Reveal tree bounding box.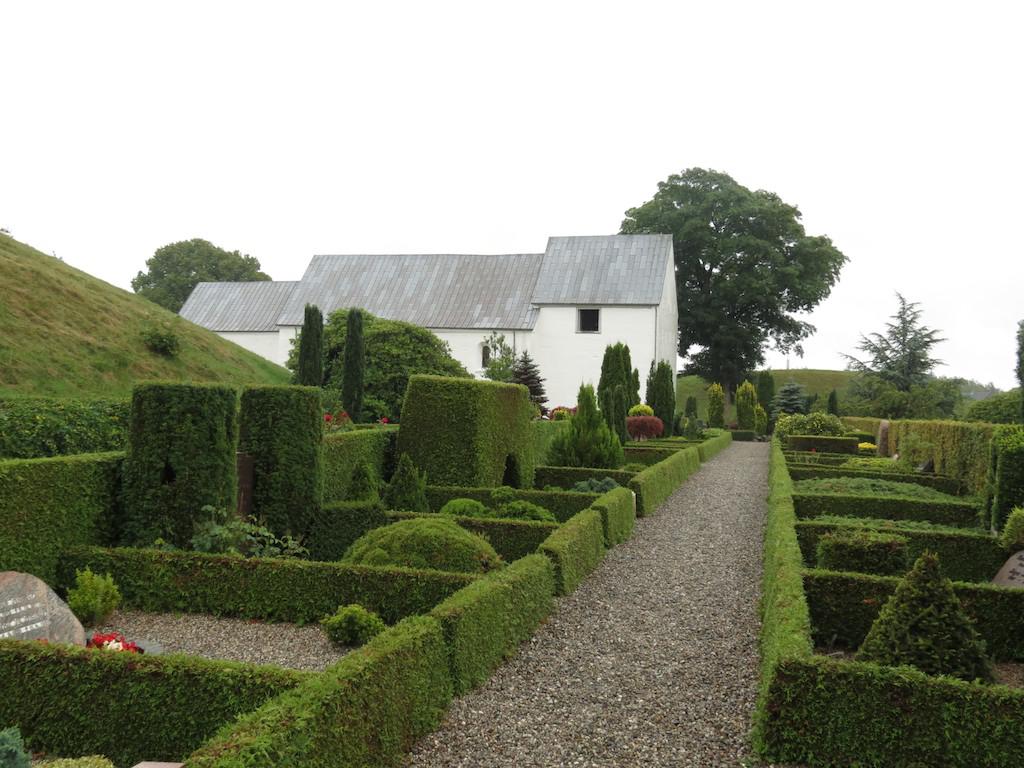
Revealed: (765, 377, 819, 425).
